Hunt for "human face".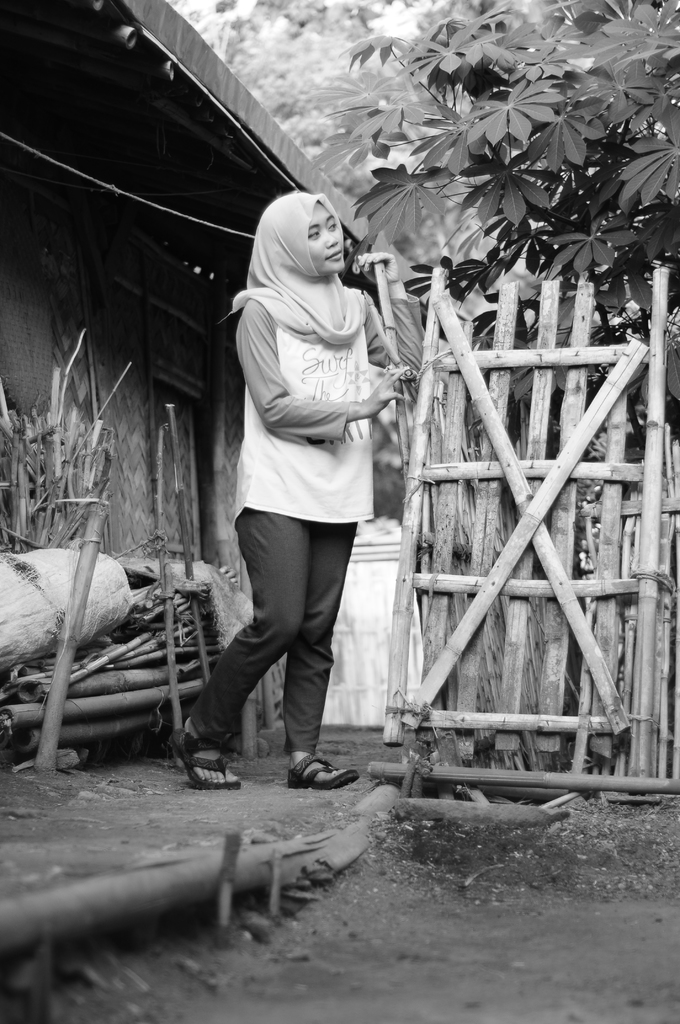
Hunted down at bbox=(307, 200, 344, 274).
